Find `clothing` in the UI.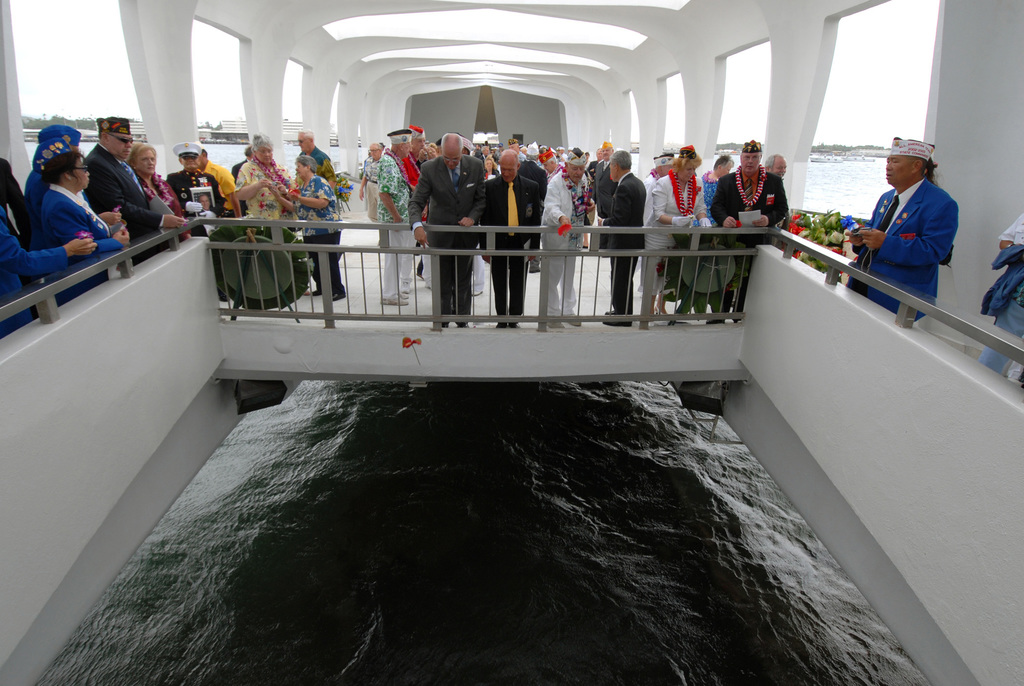
UI element at crop(0, 209, 68, 336).
